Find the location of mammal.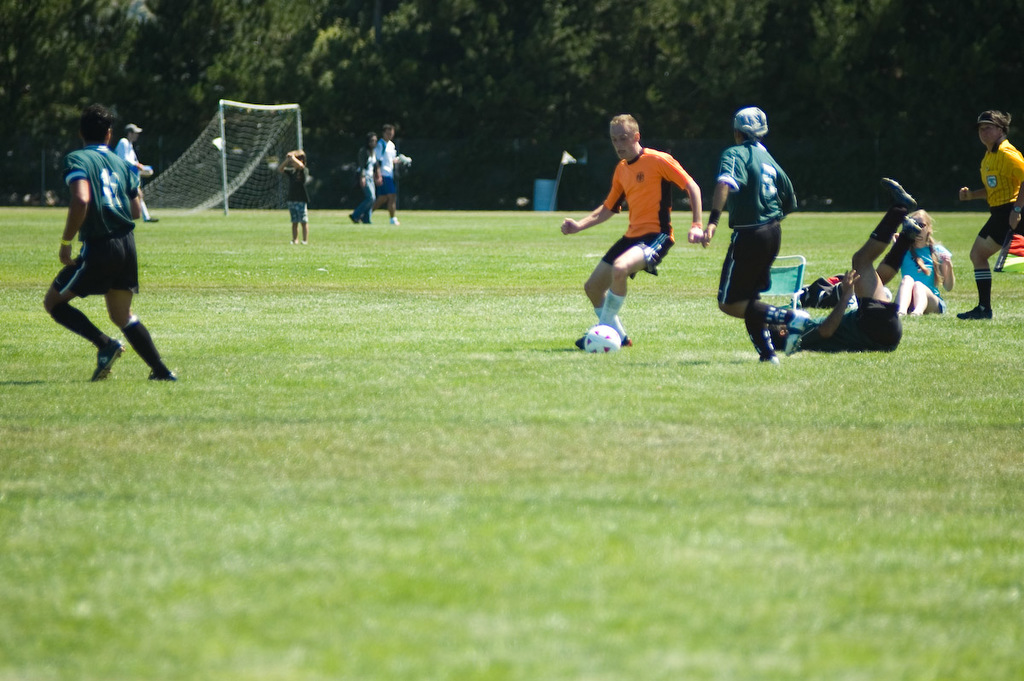
Location: [114, 122, 160, 222].
